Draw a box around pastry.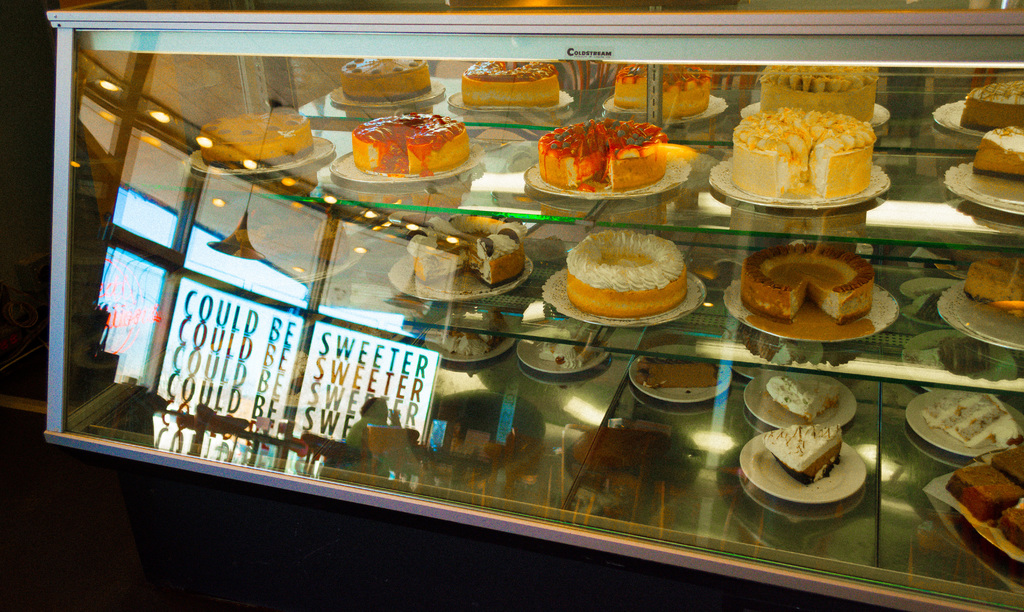
box=[709, 95, 885, 191].
